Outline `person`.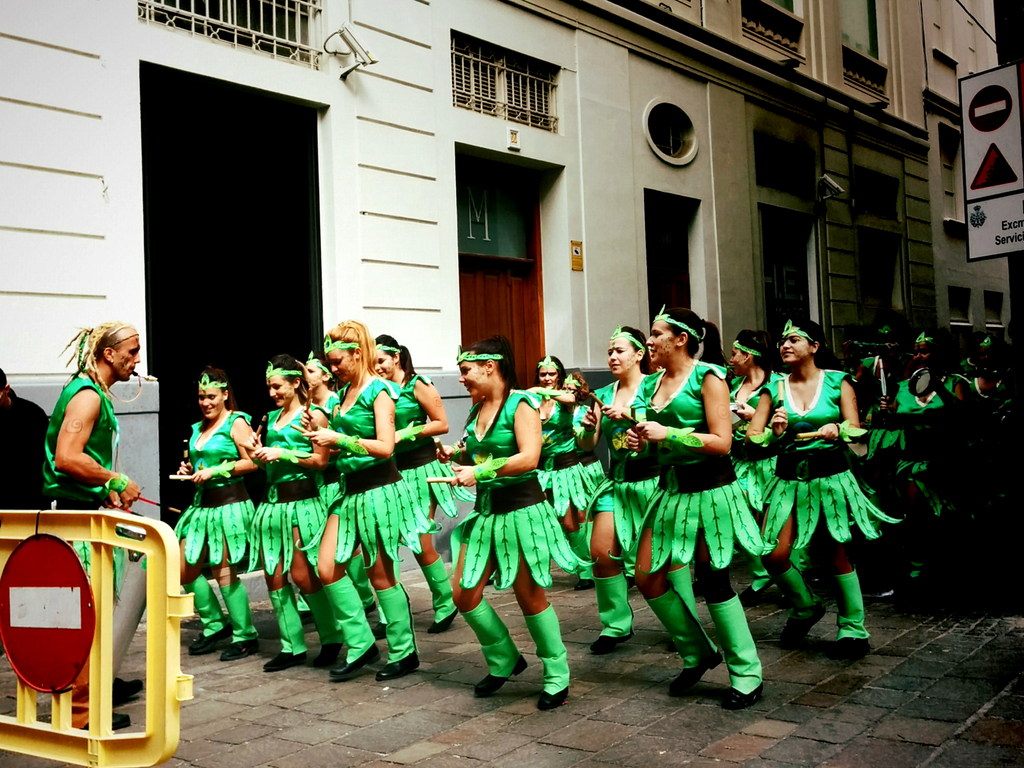
Outline: 634/307/760/703.
